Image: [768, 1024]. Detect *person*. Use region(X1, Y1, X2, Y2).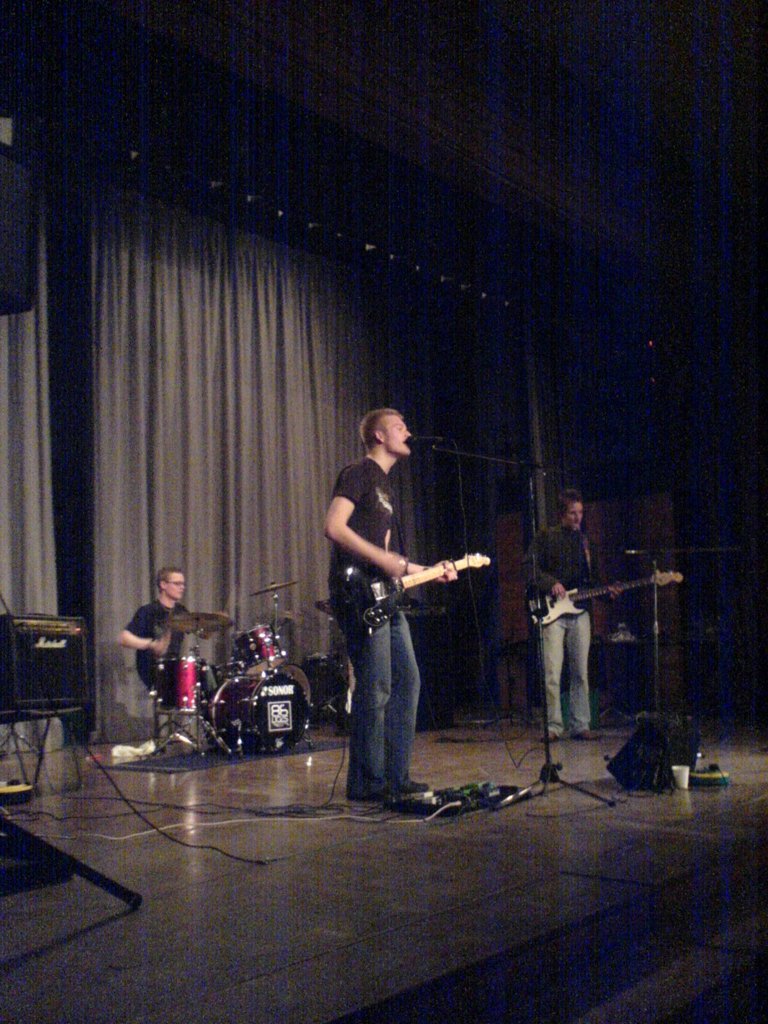
region(540, 493, 600, 736).
